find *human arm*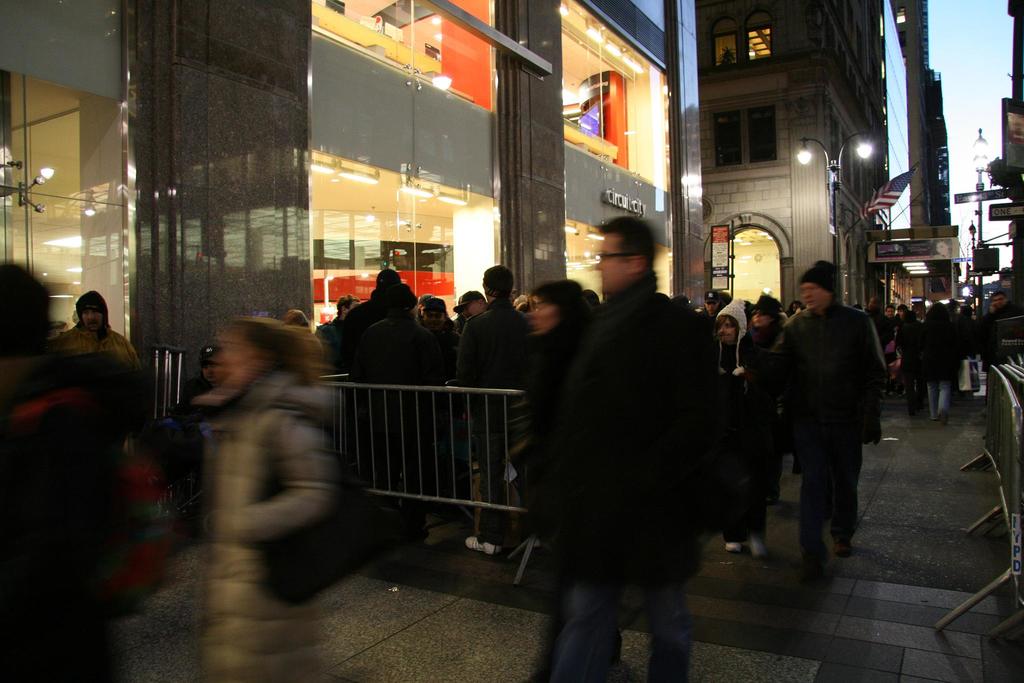
353 324 374 379
